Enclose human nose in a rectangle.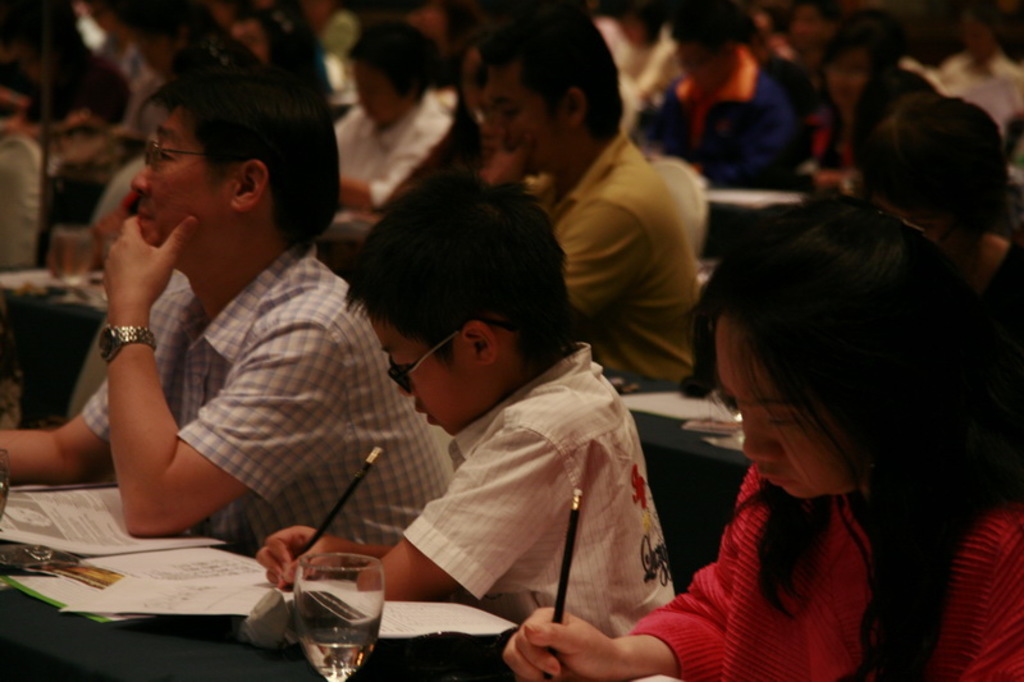
(131, 164, 146, 191).
